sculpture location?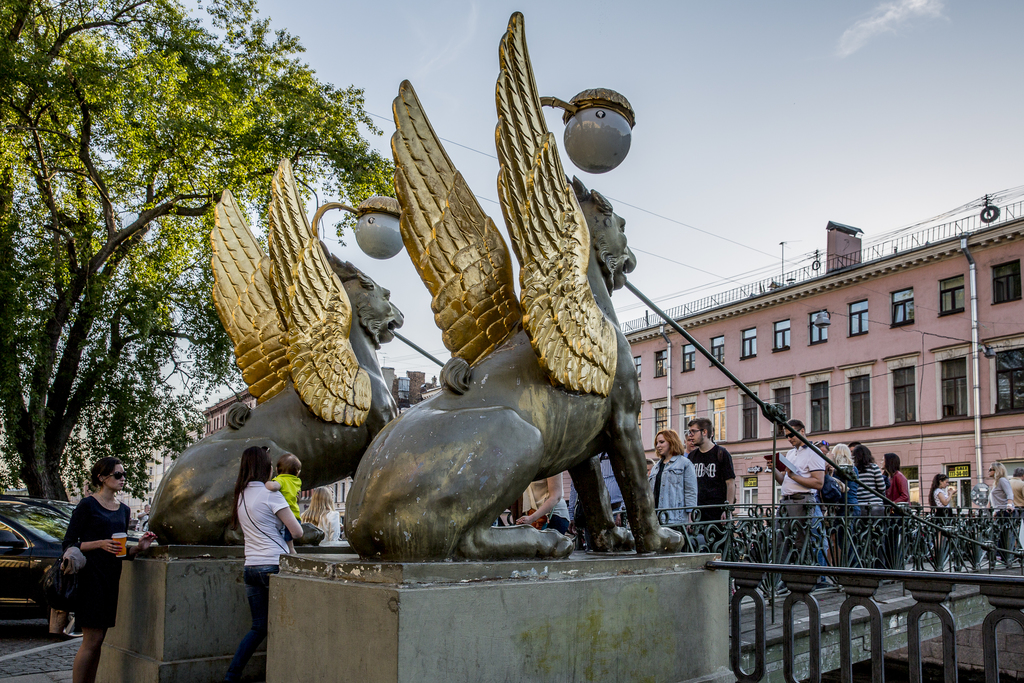
[left=364, top=52, right=675, bottom=583]
